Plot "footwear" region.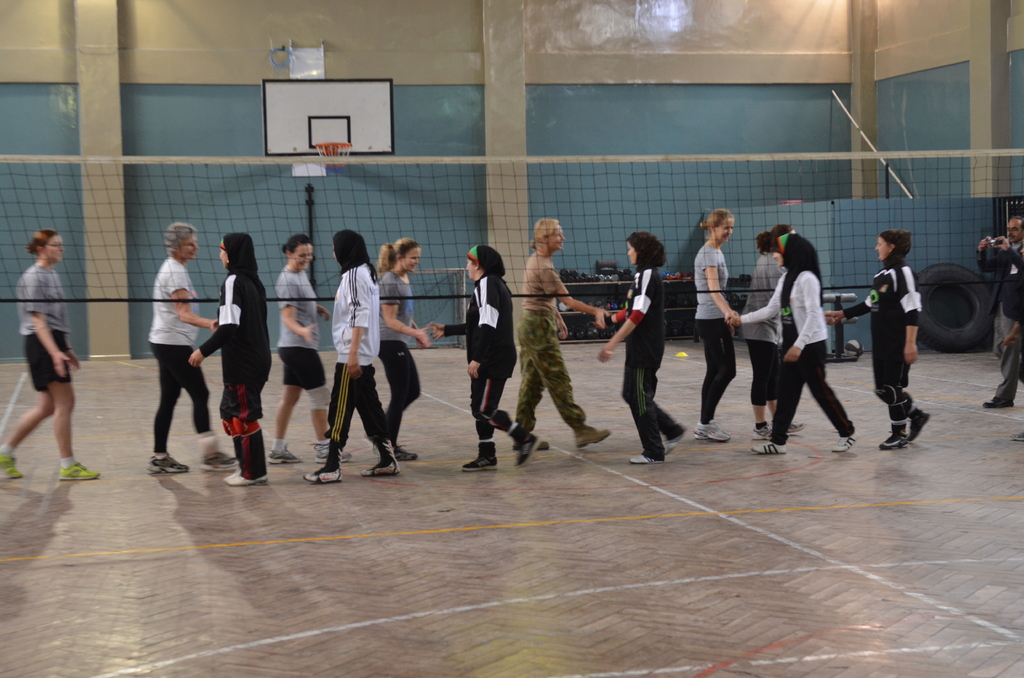
Plotted at 880,439,904,451.
